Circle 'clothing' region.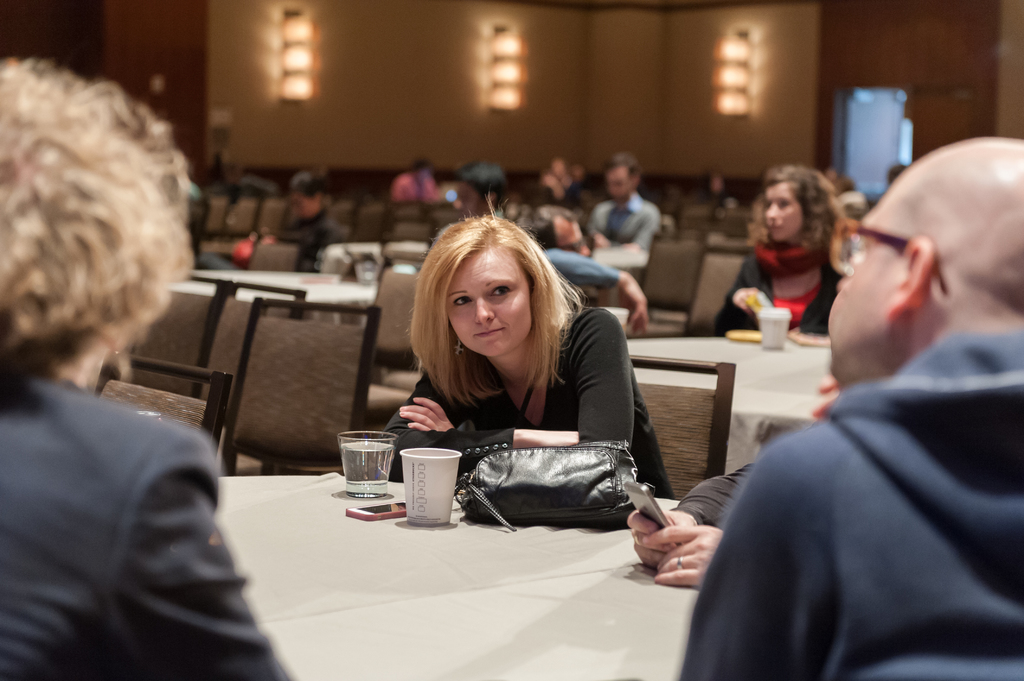
Region: x1=541, y1=246, x2=618, y2=291.
